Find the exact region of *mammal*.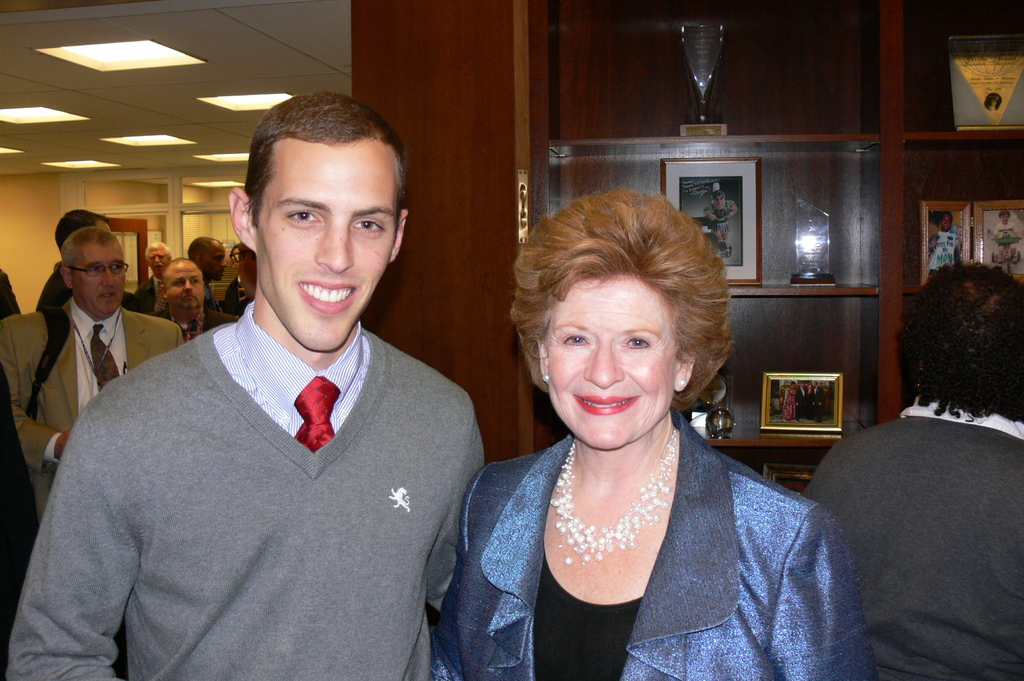
Exact region: 991:210:1023:264.
